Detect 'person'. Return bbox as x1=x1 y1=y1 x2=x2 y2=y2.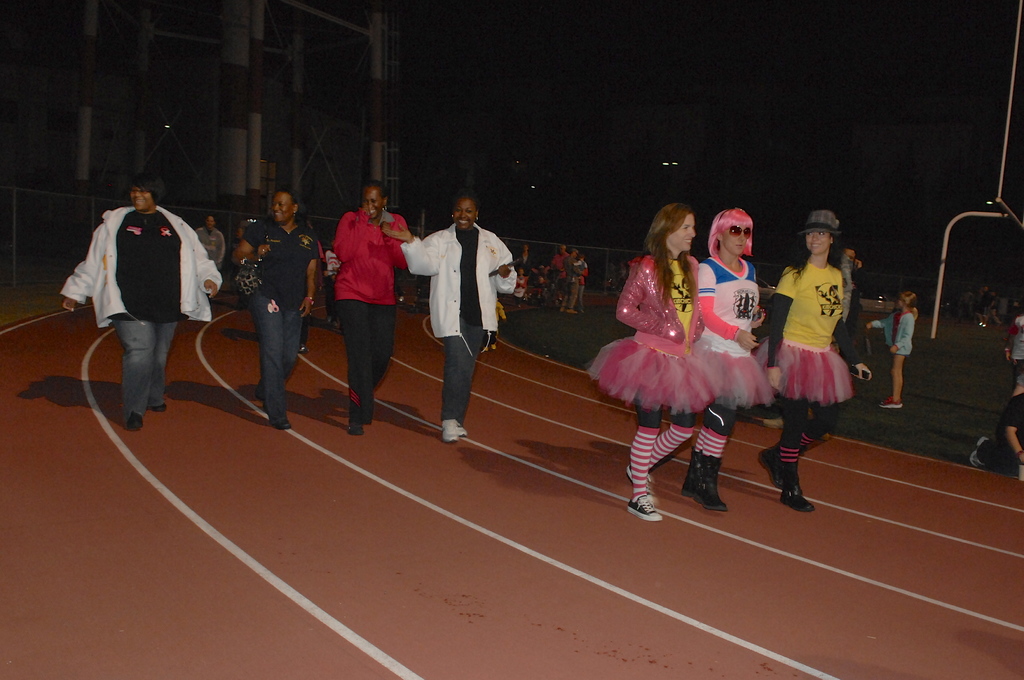
x1=691 y1=204 x2=783 y2=506.
